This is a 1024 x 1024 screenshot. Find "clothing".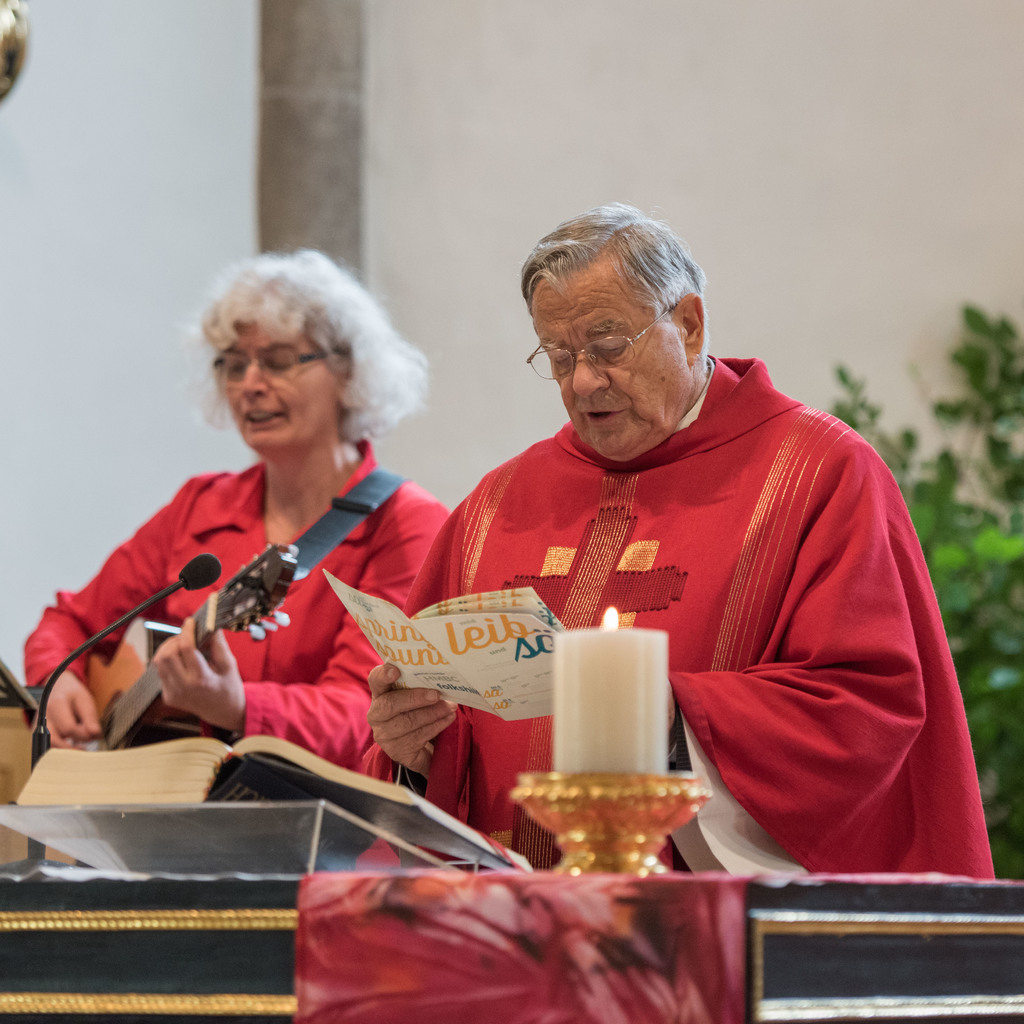
Bounding box: (18,433,455,783).
